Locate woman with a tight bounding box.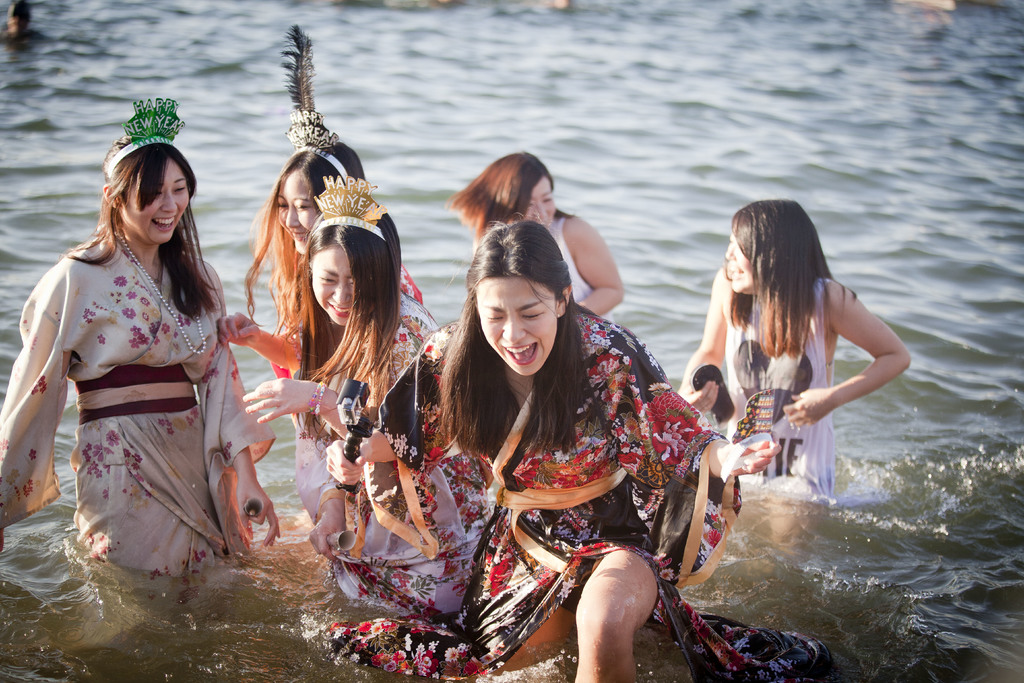
l=324, t=216, r=783, b=682.
